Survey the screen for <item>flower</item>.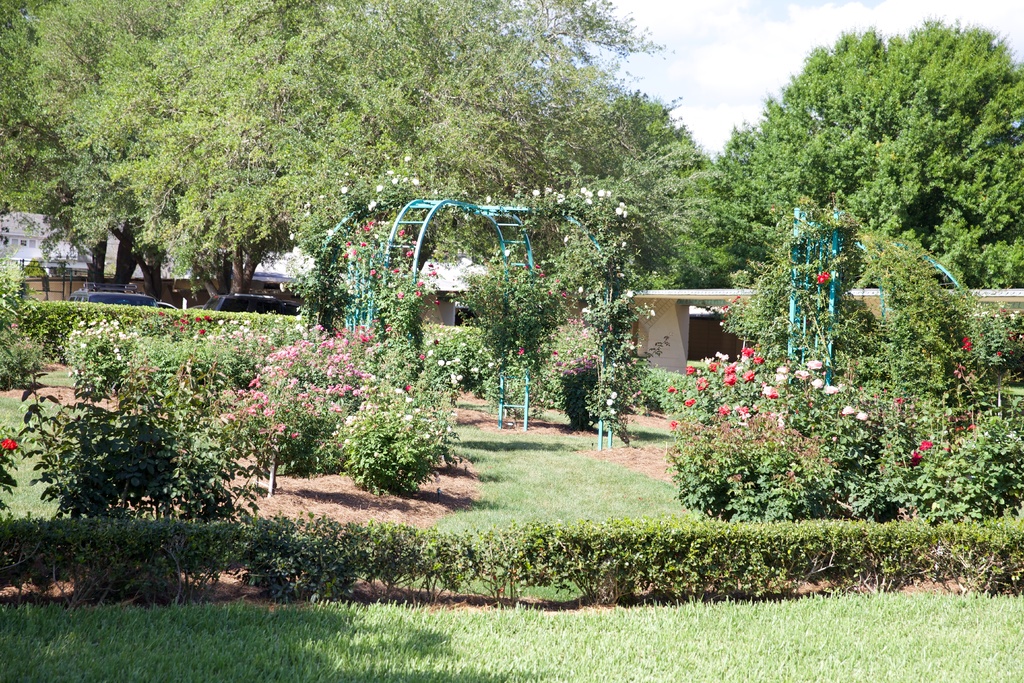
Survey found: 920,438,933,454.
